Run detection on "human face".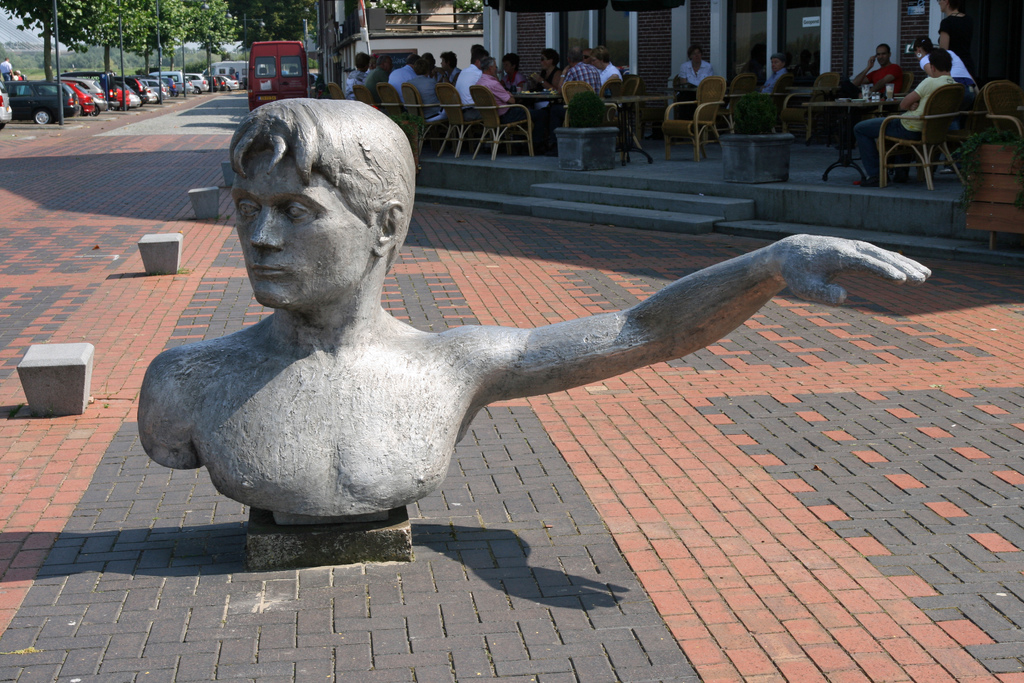
Result: x1=441 y1=56 x2=450 y2=69.
